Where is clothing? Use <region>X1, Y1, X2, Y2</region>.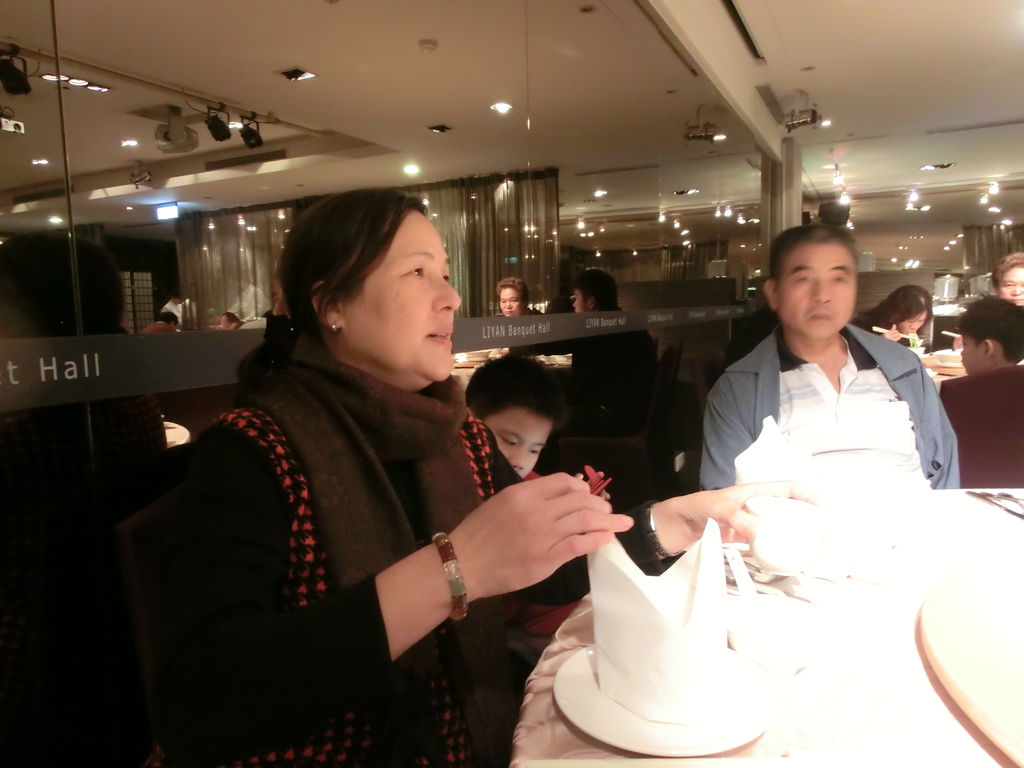
<region>725, 305, 775, 369</region>.
